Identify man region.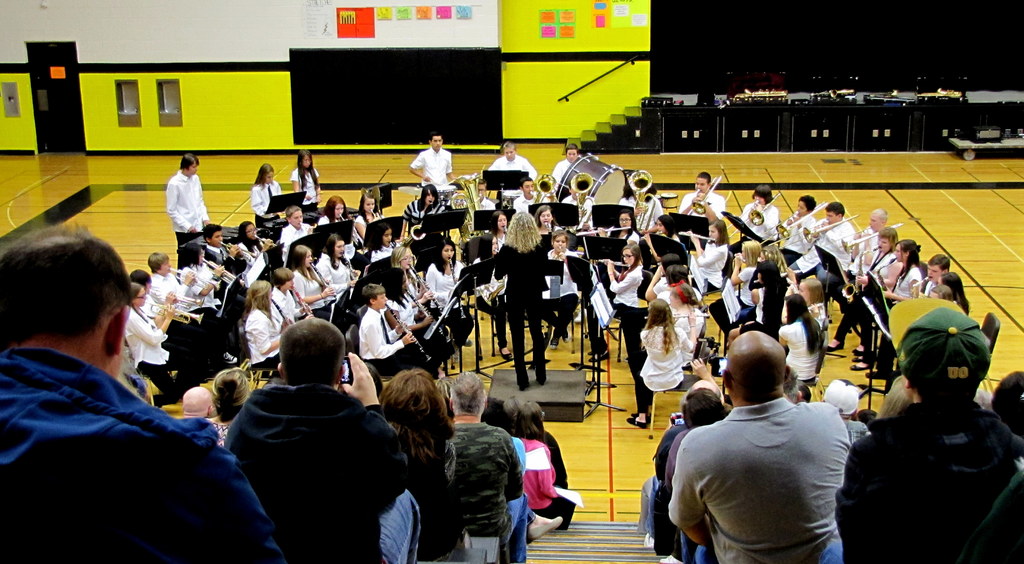
Region: crop(474, 182, 499, 219).
